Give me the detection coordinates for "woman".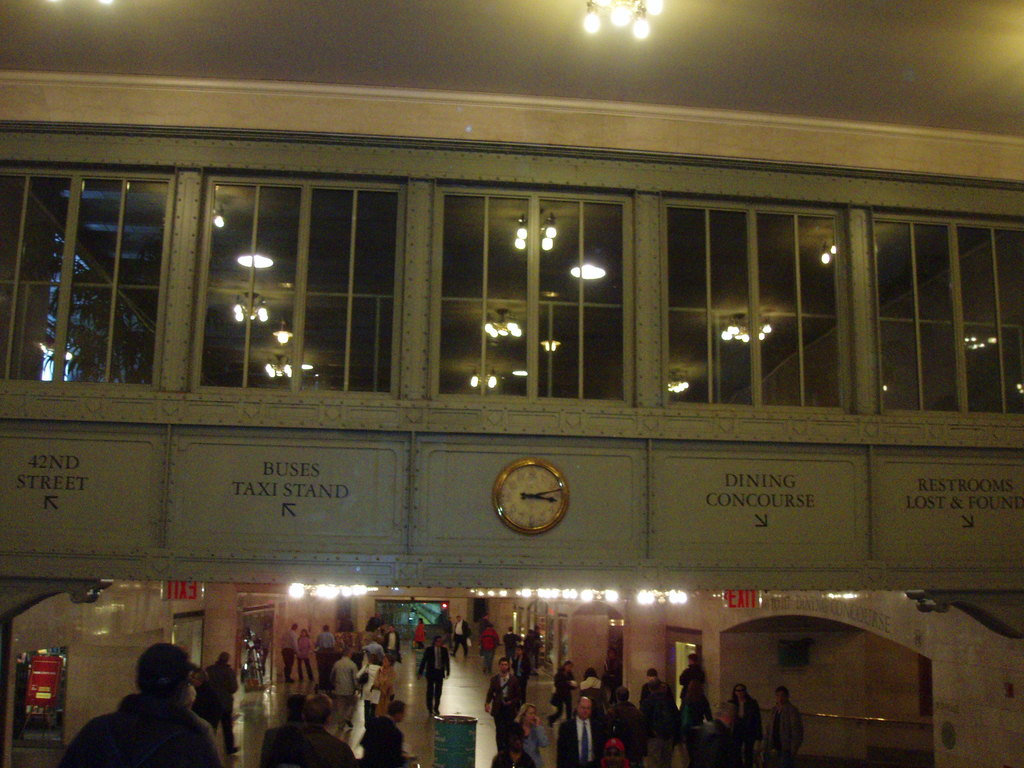
[left=603, top=647, right=621, bottom=695].
